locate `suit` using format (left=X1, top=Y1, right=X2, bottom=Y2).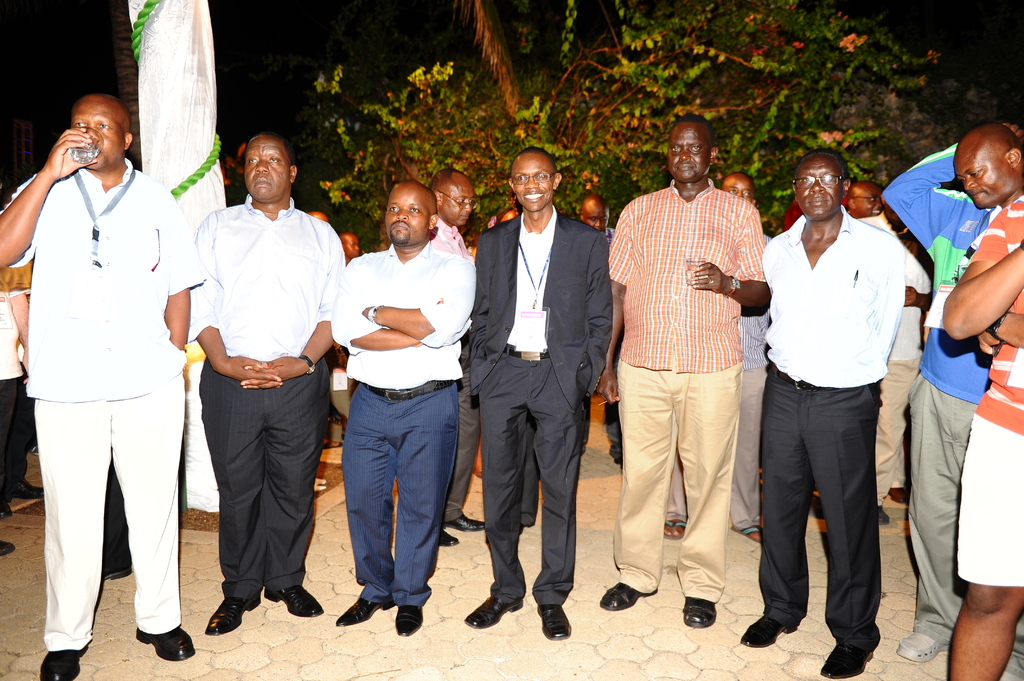
(left=467, top=199, right=610, bottom=595).
